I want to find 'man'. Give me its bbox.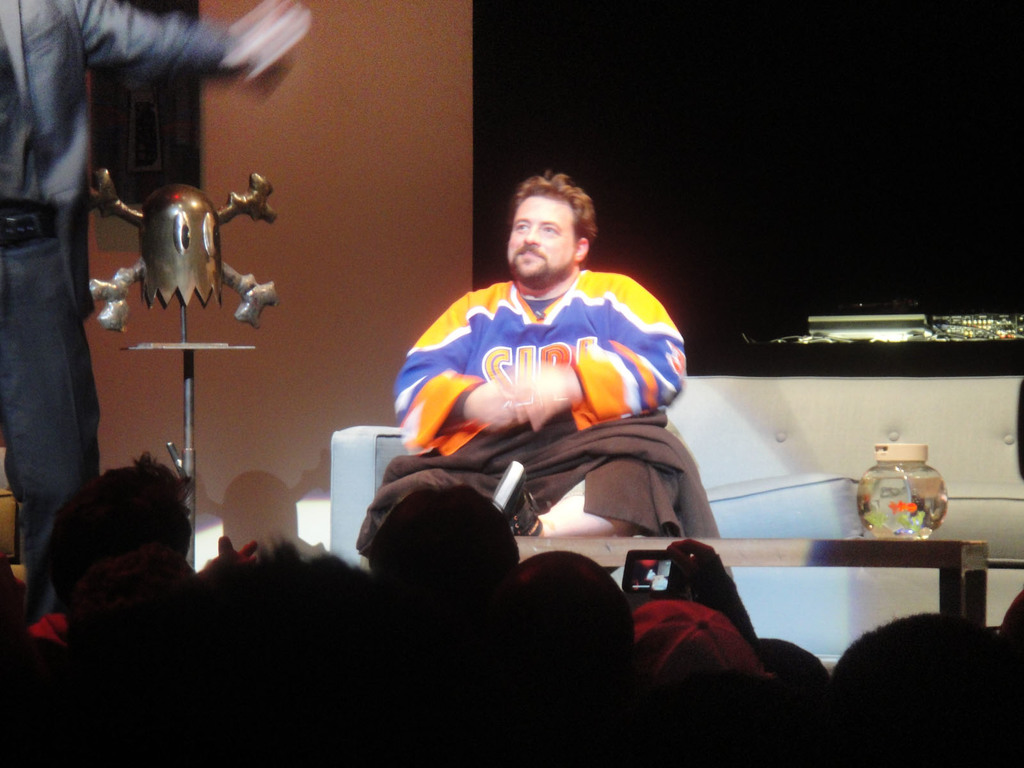
detection(355, 159, 692, 536).
